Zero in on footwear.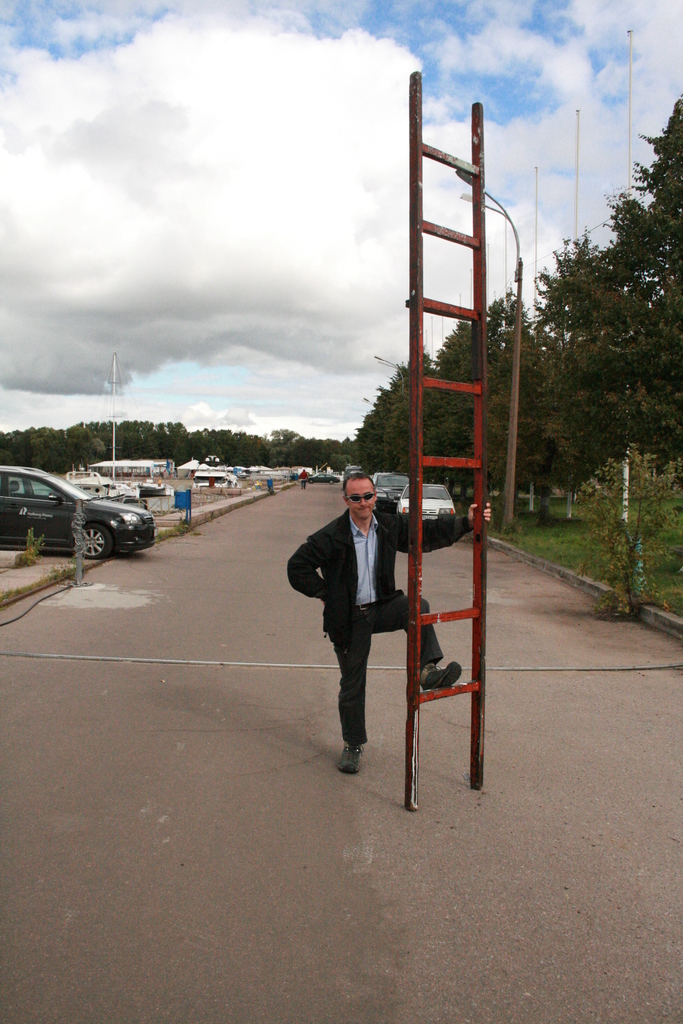
Zeroed in: select_region(419, 661, 470, 684).
